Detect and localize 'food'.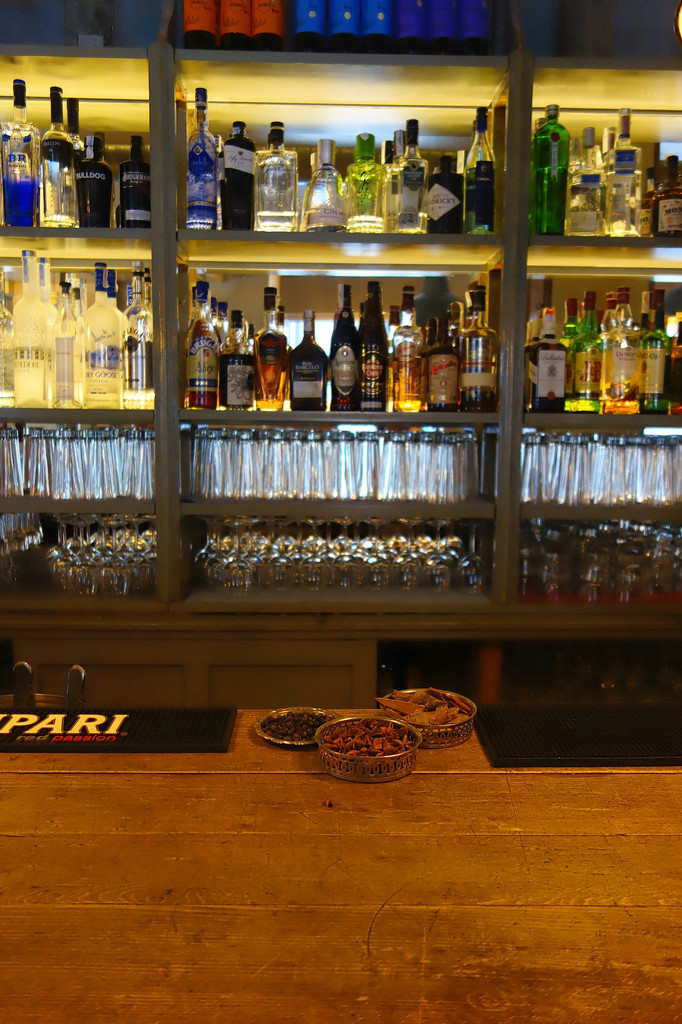
Localized at 261 709 333 744.
